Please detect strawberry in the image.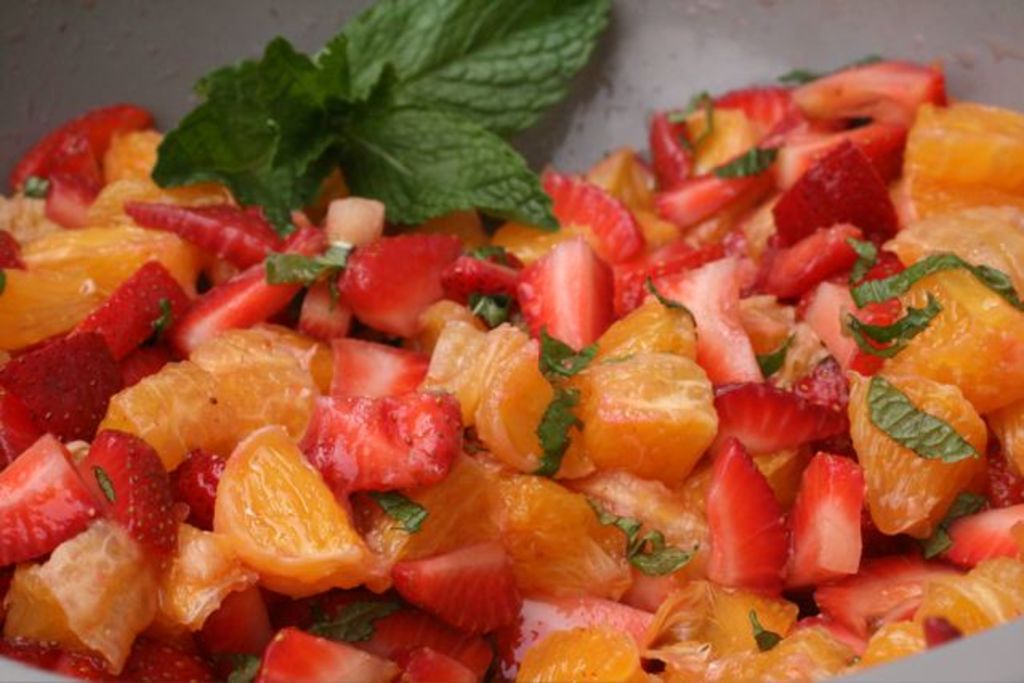
pyautogui.locateOnScreen(0, 386, 56, 476).
